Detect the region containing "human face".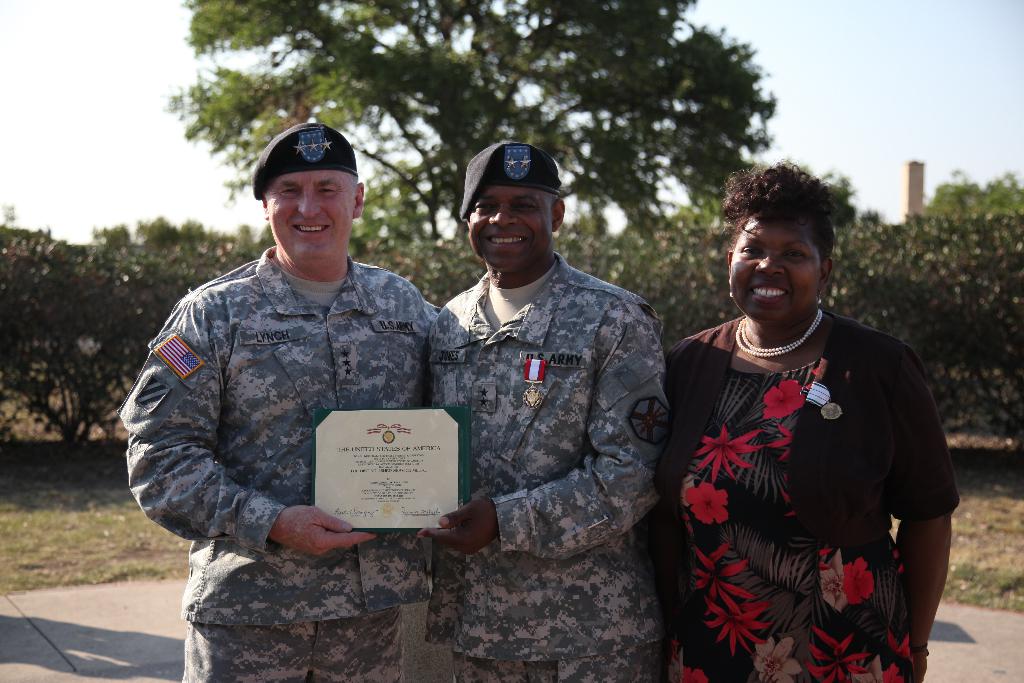
720,199,816,336.
